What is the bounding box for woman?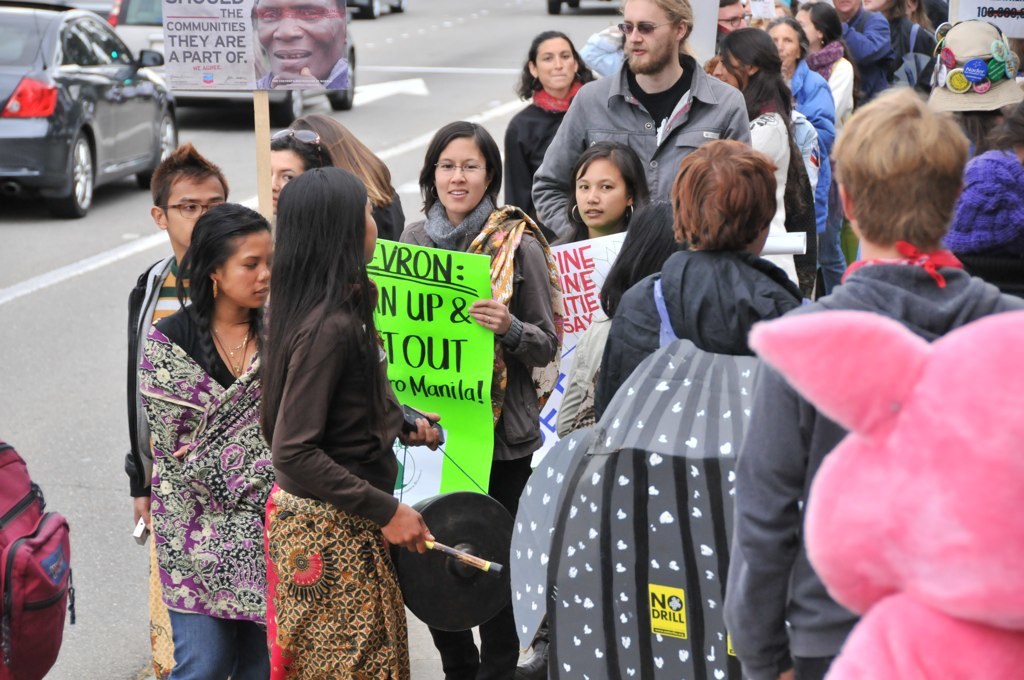
pyautogui.locateOnScreen(549, 140, 654, 249).
